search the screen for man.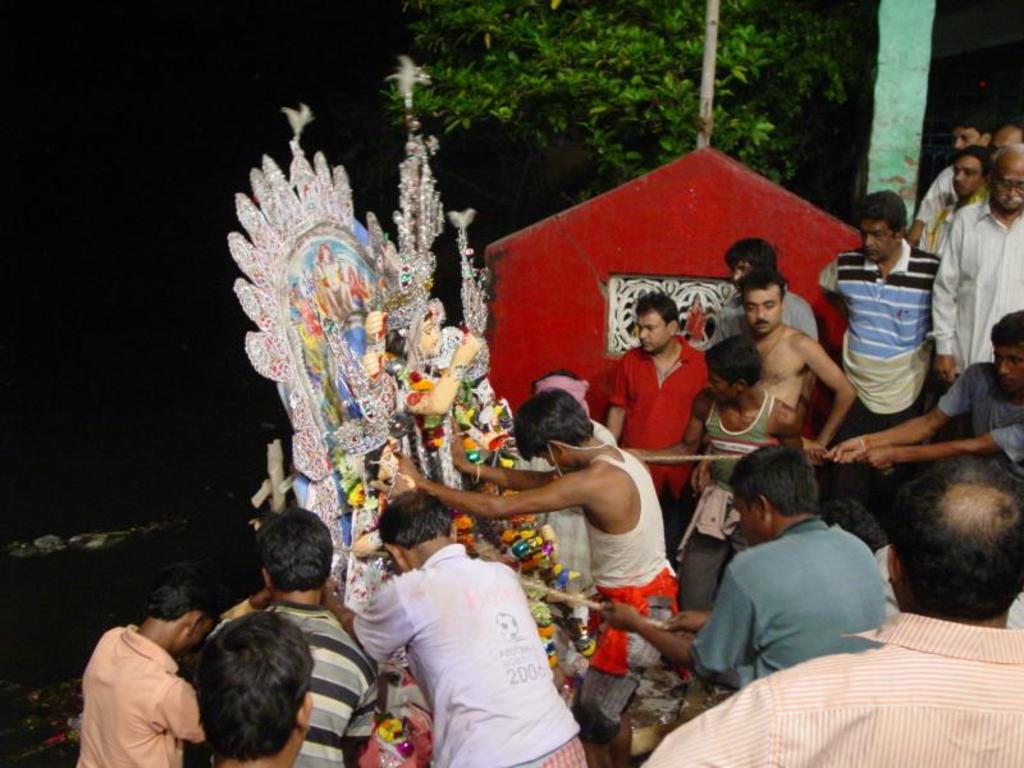
Found at box=[591, 453, 883, 686].
